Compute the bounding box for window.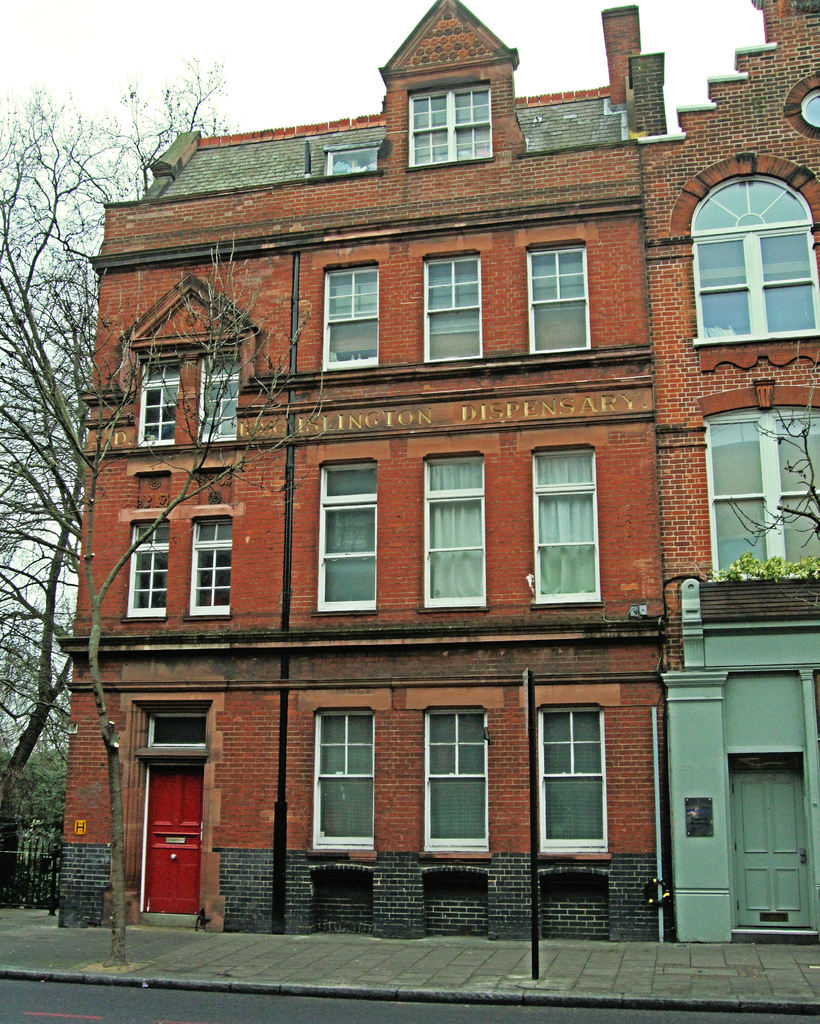
<box>135,360,188,449</box>.
